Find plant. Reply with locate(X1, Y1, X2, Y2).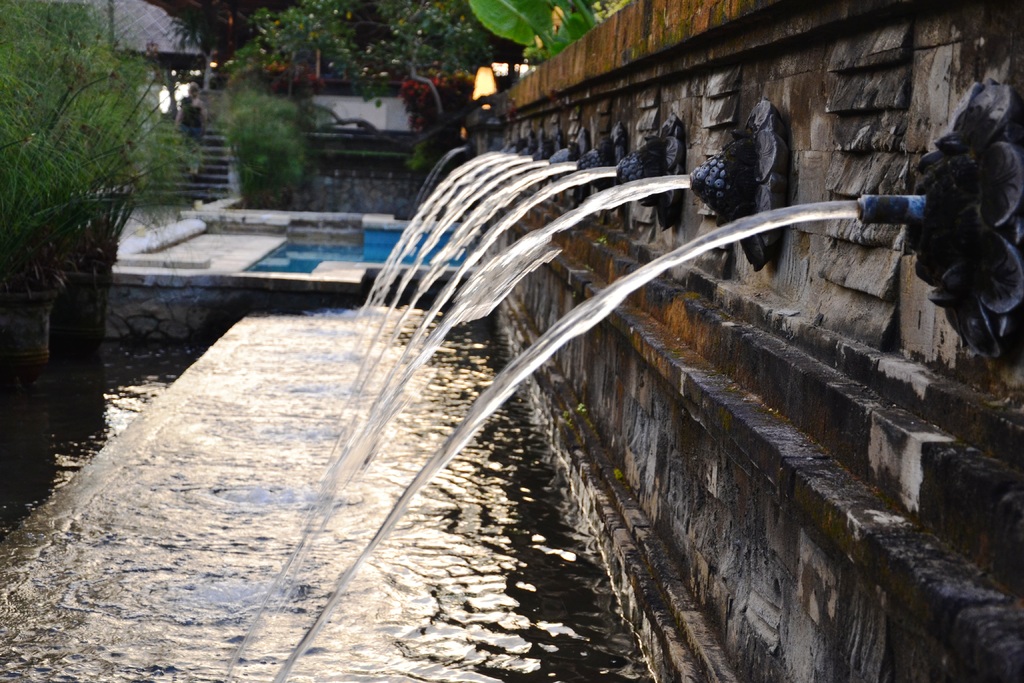
locate(405, 115, 479, 178).
